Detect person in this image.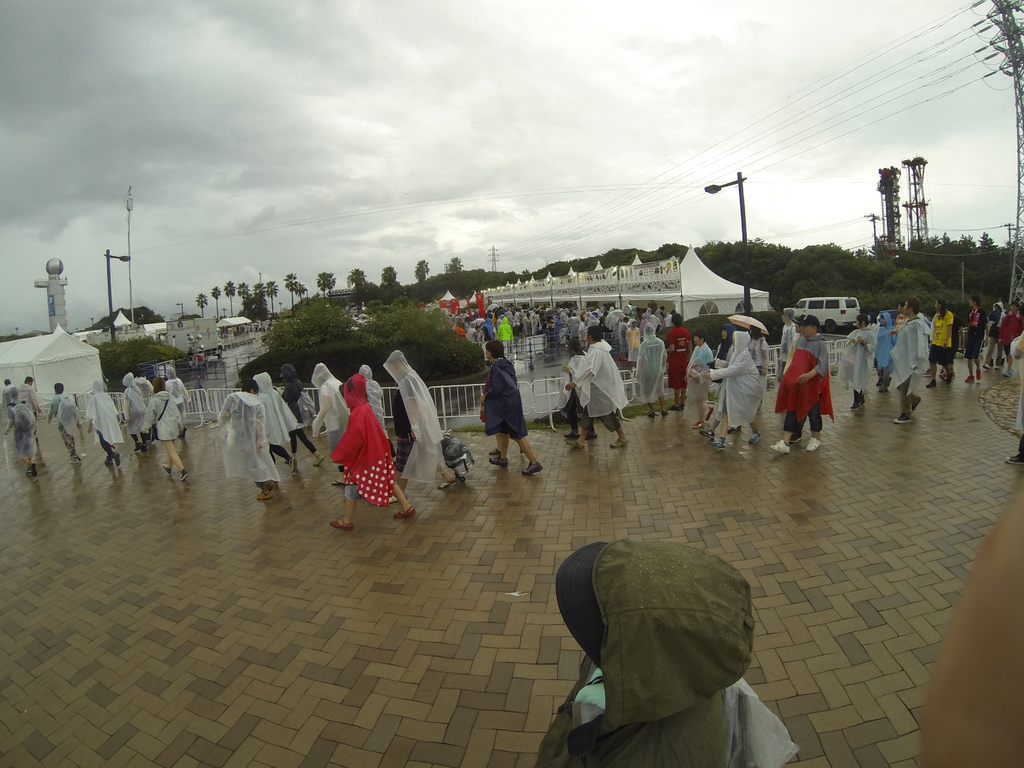
Detection: x1=44 y1=381 x2=80 y2=467.
